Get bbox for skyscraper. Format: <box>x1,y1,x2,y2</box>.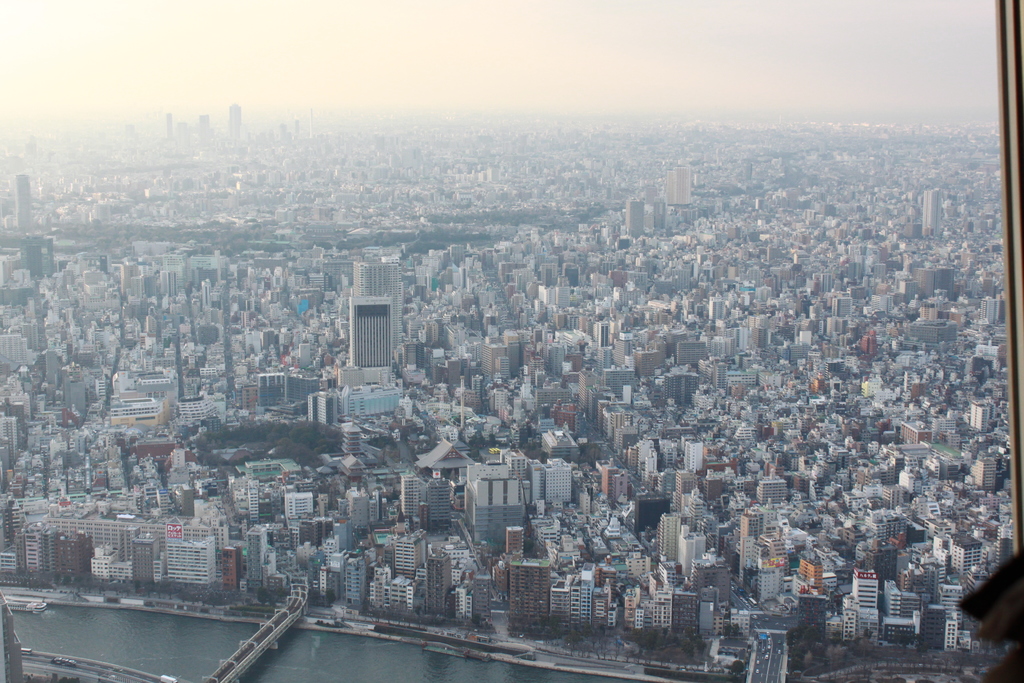
<box>684,436,705,476</box>.
